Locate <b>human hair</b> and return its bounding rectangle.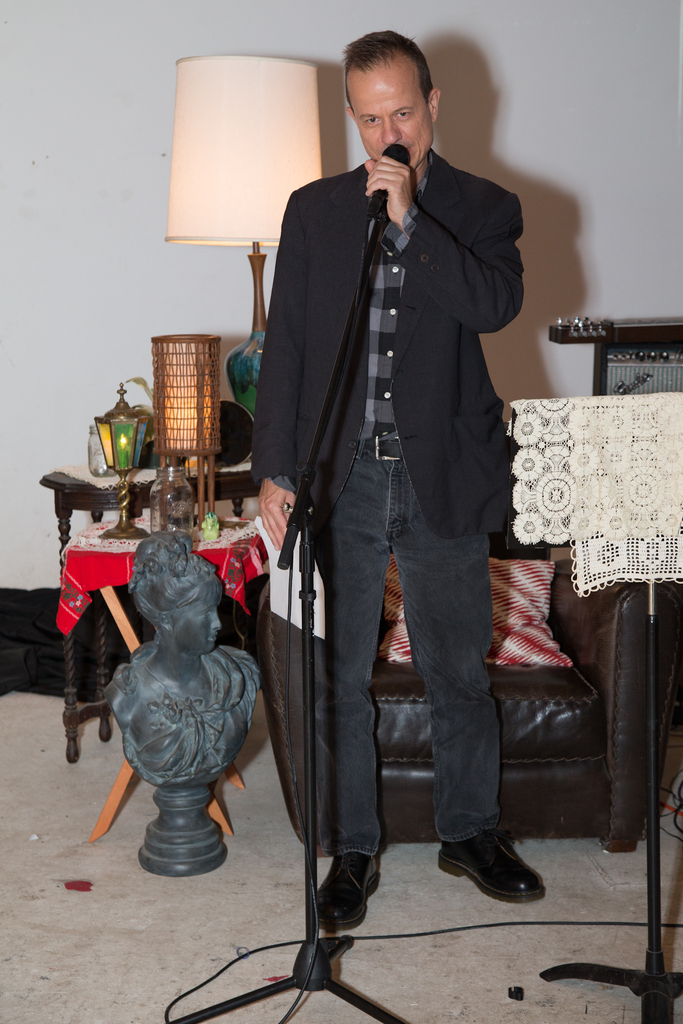
bbox=(345, 32, 436, 129).
